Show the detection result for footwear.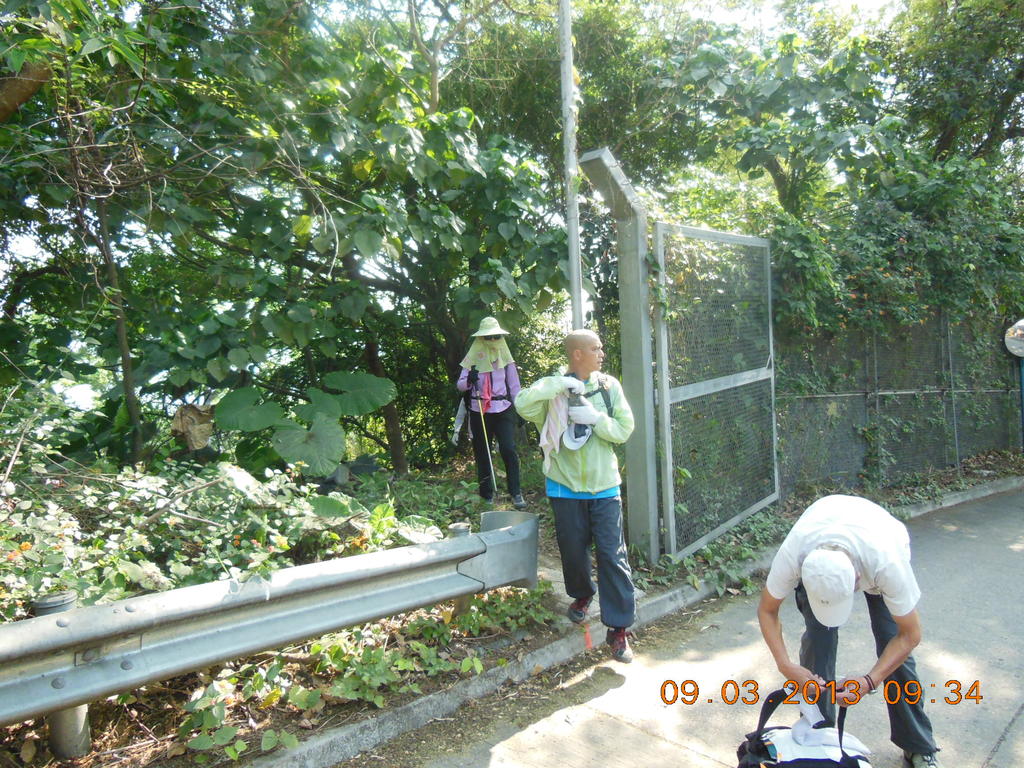
<bbox>904, 750, 943, 767</bbox>.
